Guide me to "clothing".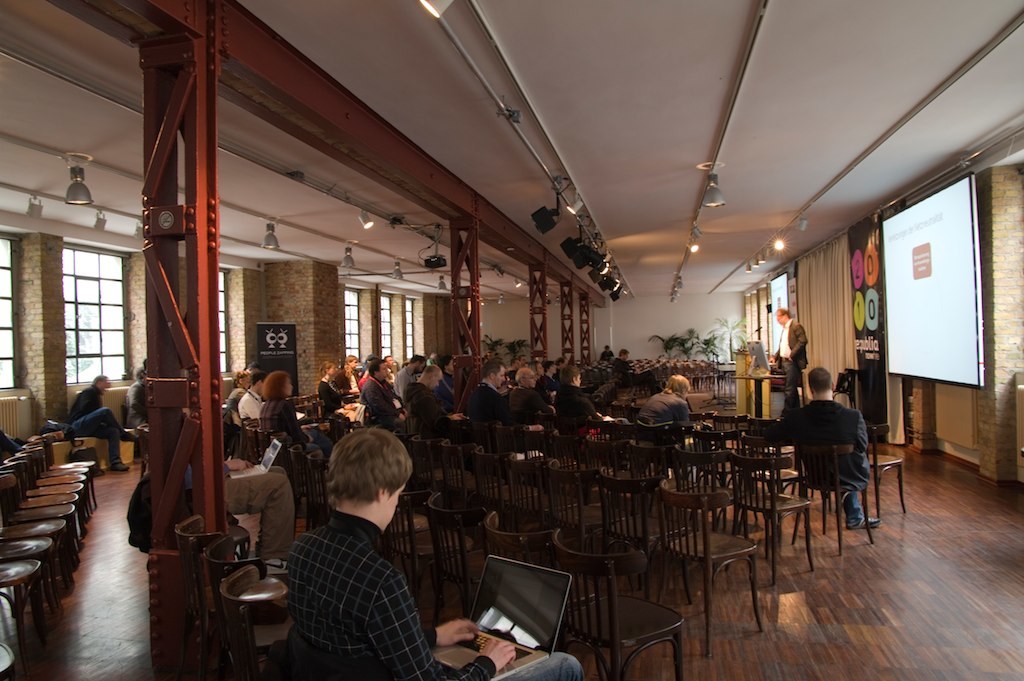
Guidance: region(614, 356, 632, 377).
